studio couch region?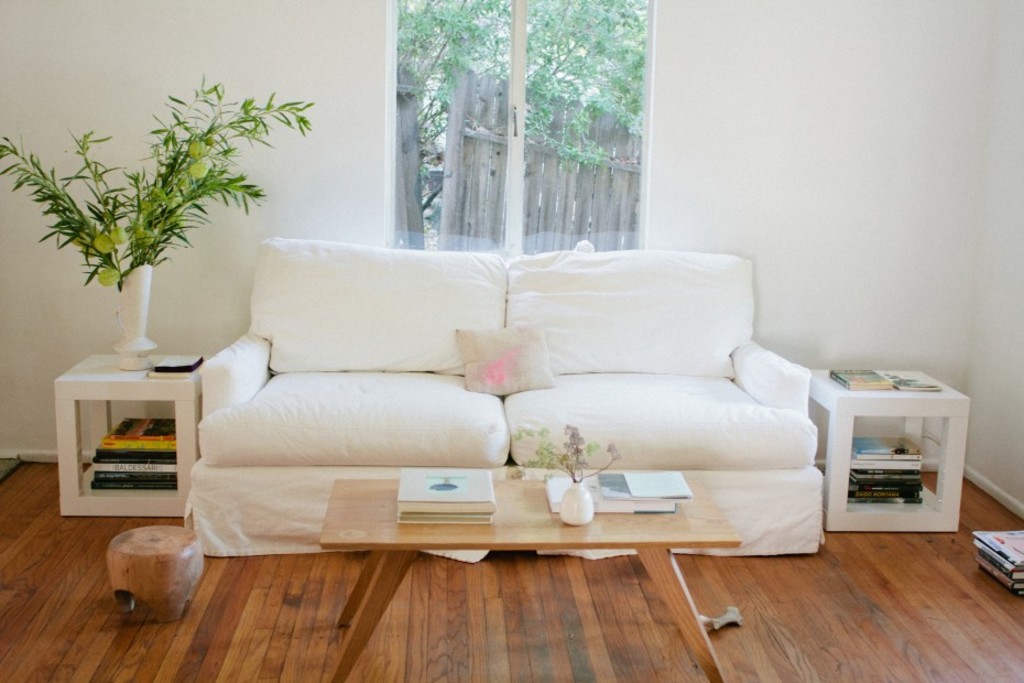
{"x1": 182, "y1": 221, "x2": 830, "y2": 566}
